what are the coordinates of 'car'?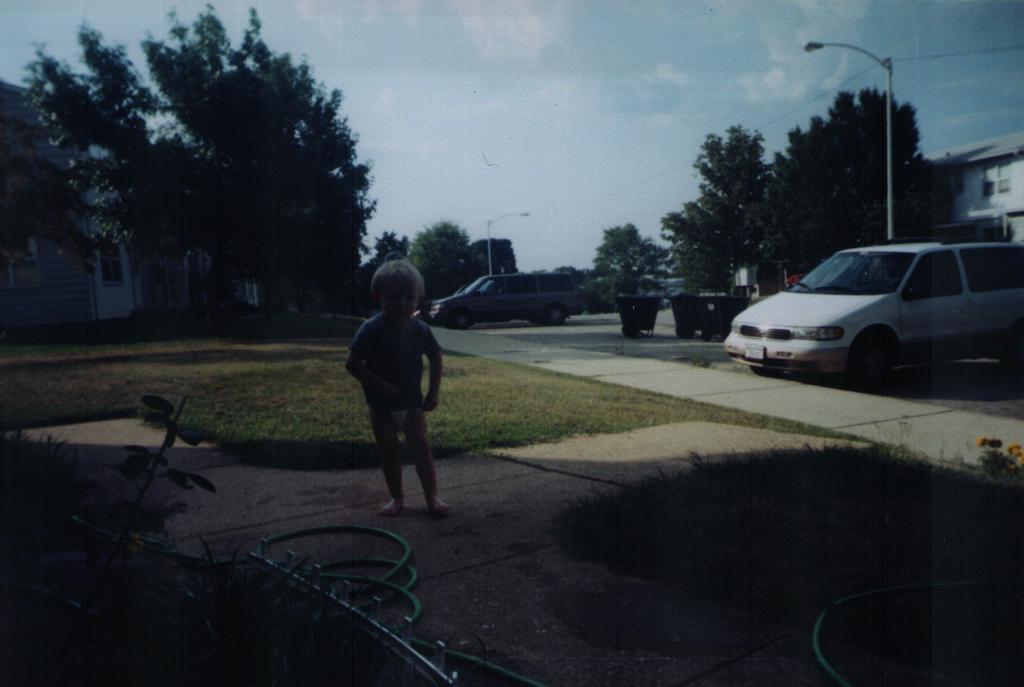
x1=724 y1=235 x2=1023 y2=377.
